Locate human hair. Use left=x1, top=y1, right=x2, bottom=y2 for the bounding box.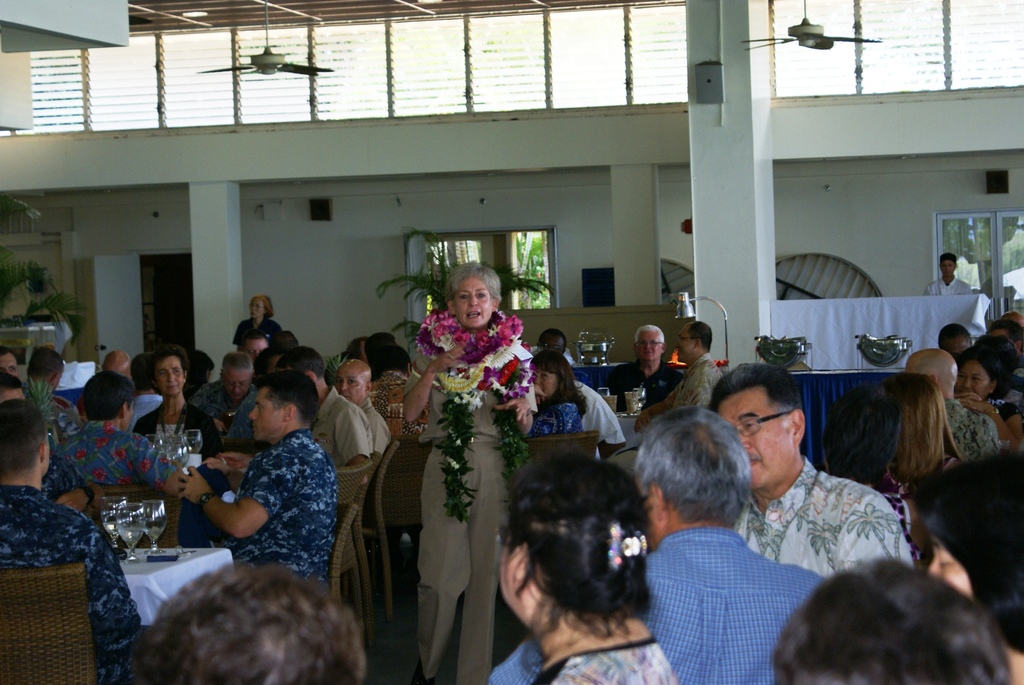
left=769, top=556, right=1013, bottom=684.
